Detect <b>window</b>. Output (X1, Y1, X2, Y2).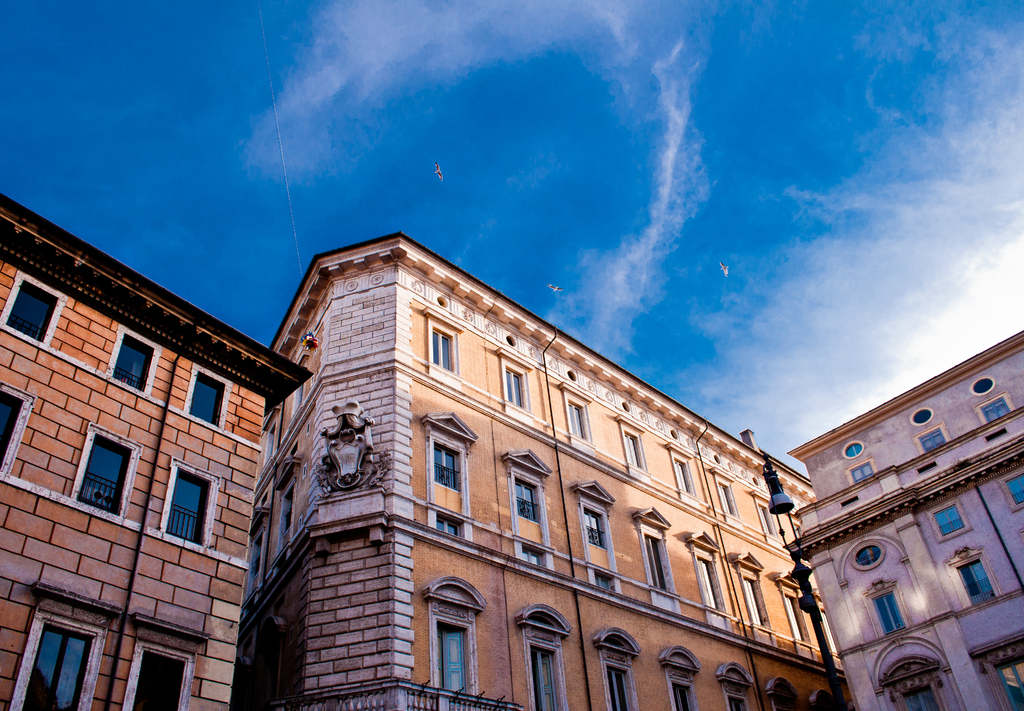
(430, 511, 458, 534).
